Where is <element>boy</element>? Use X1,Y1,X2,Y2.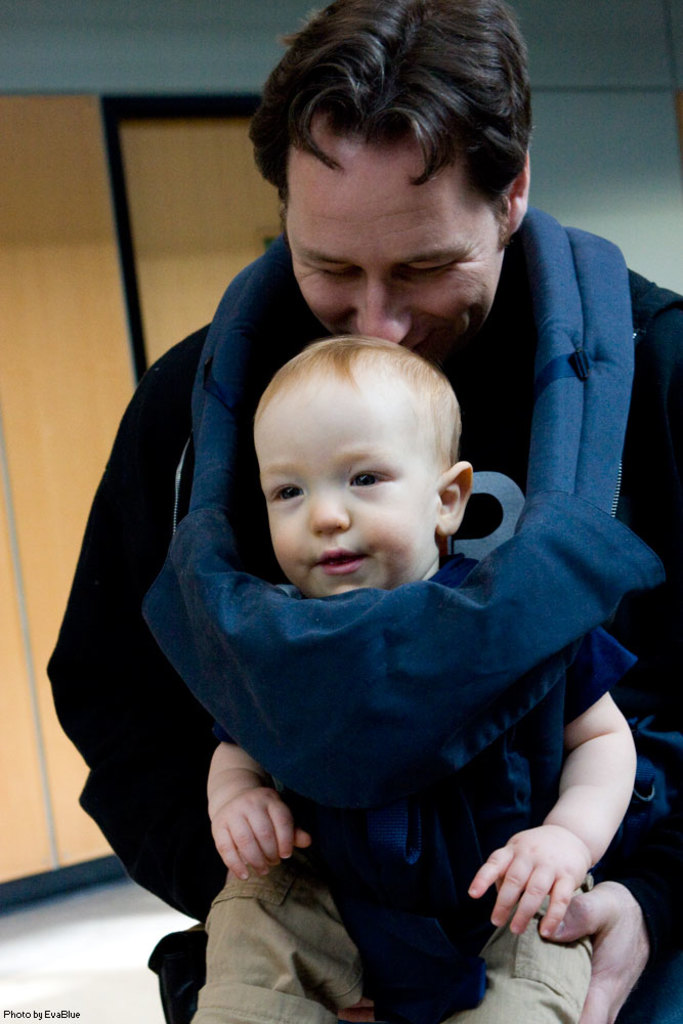
189,336,640,1023.
